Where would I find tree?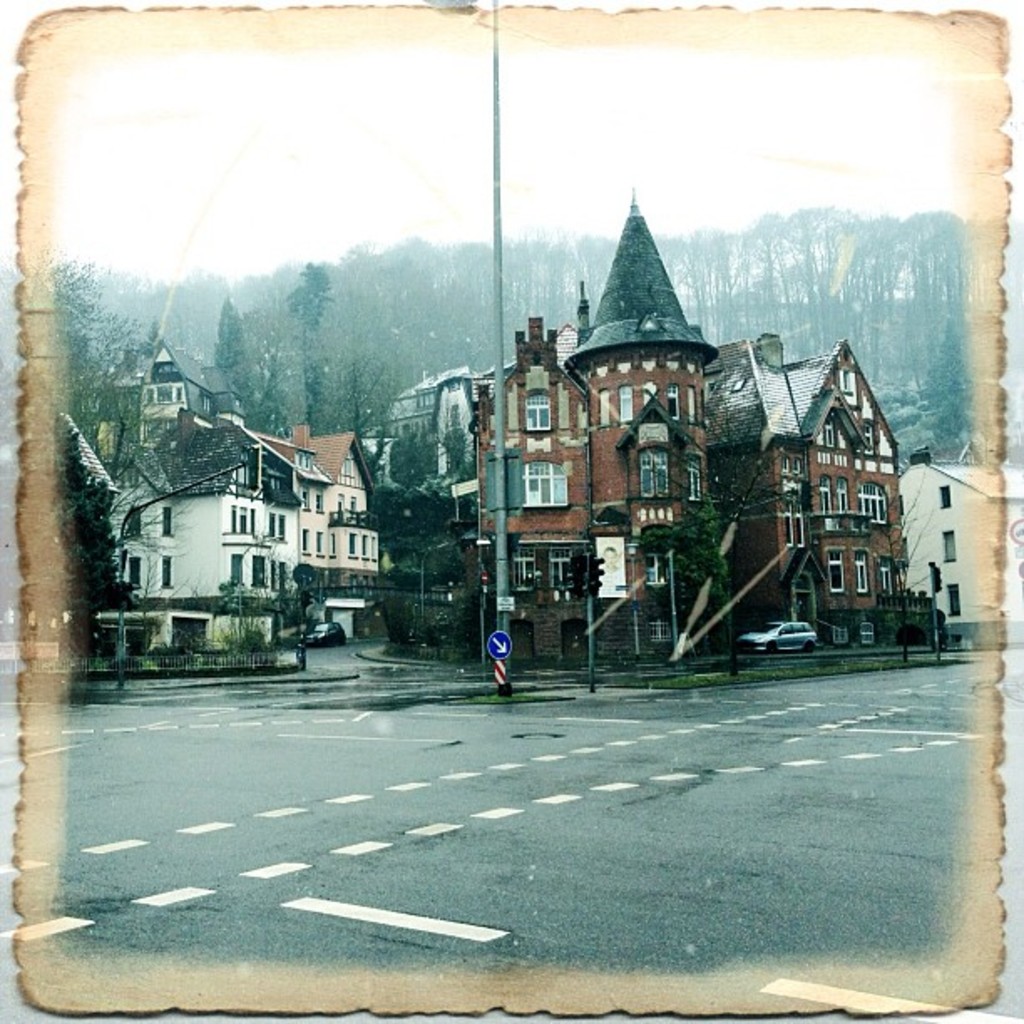
At locate(65, 395, 139, 674).
